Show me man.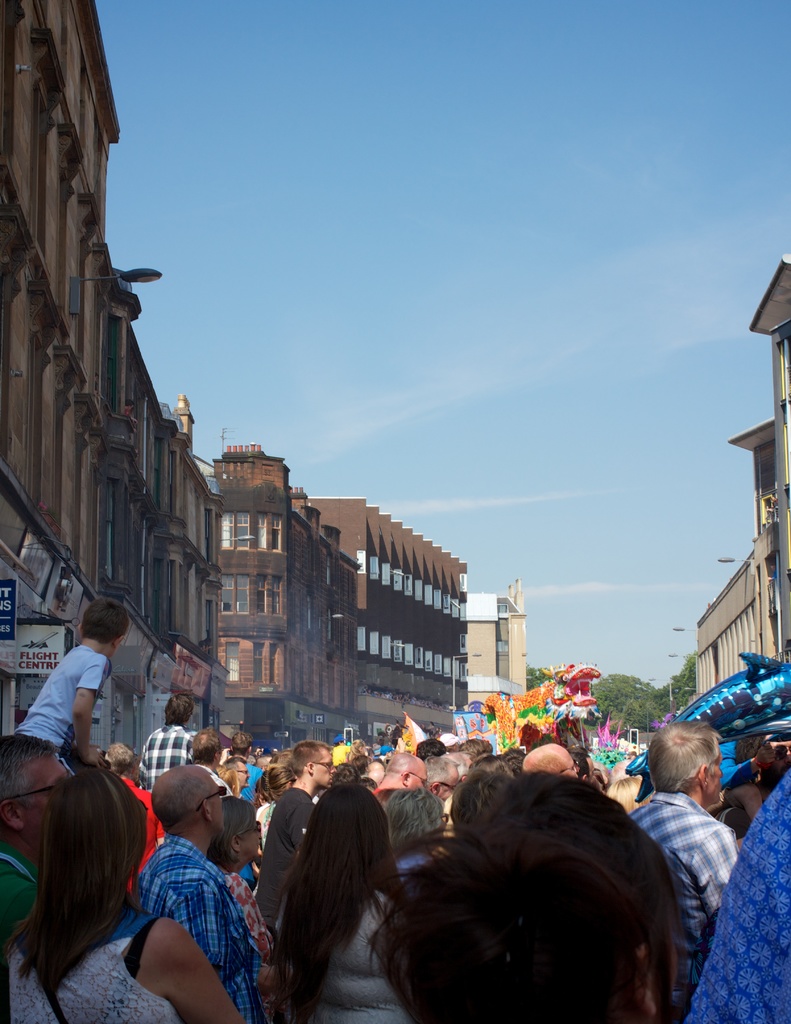
man is here: pyautogui.locateOnScreen(188, 723, 234, 798).
